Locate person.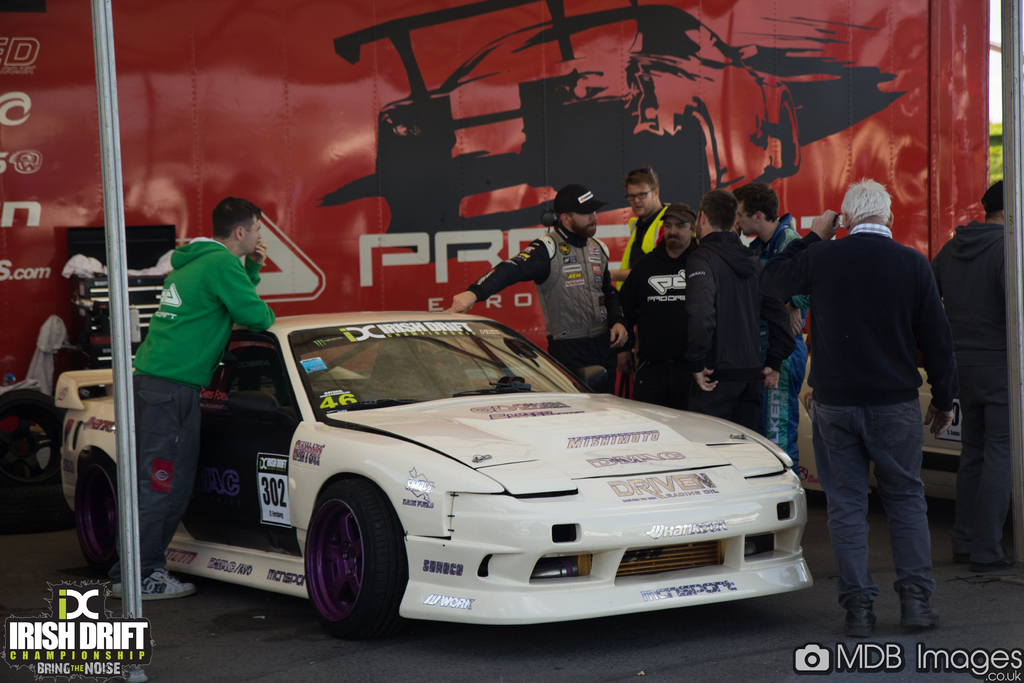
Bounding box: bbox=[445, 180, 632, 391].
